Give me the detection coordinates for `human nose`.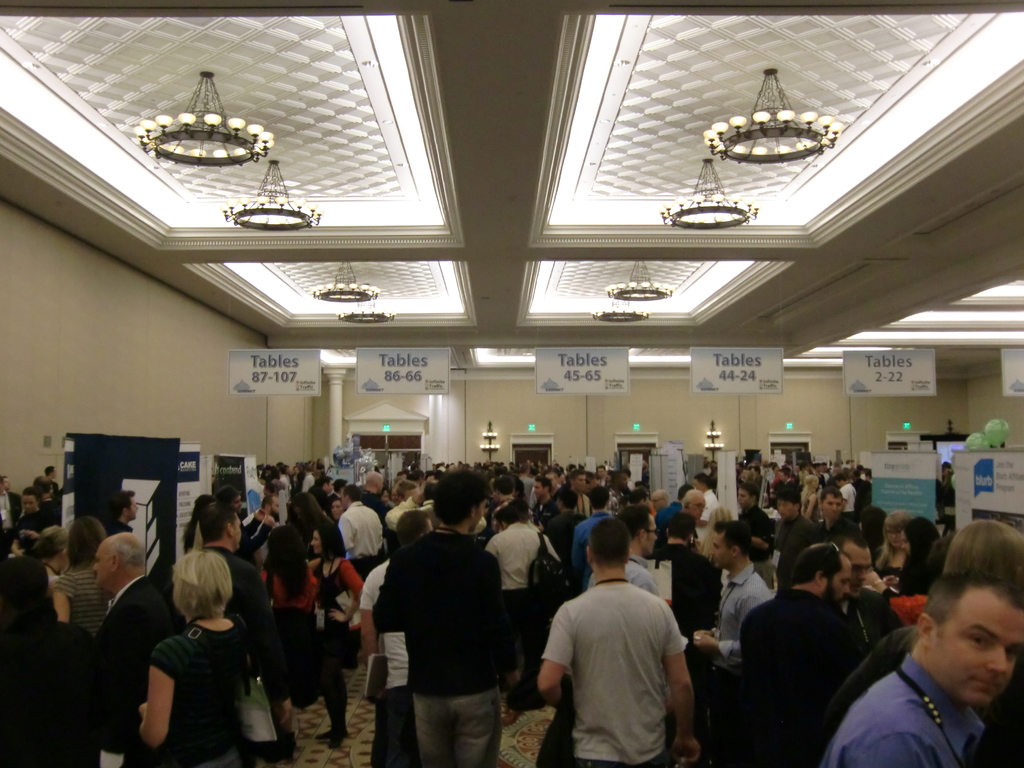
<region>860, 572, 868, 582</region>.
